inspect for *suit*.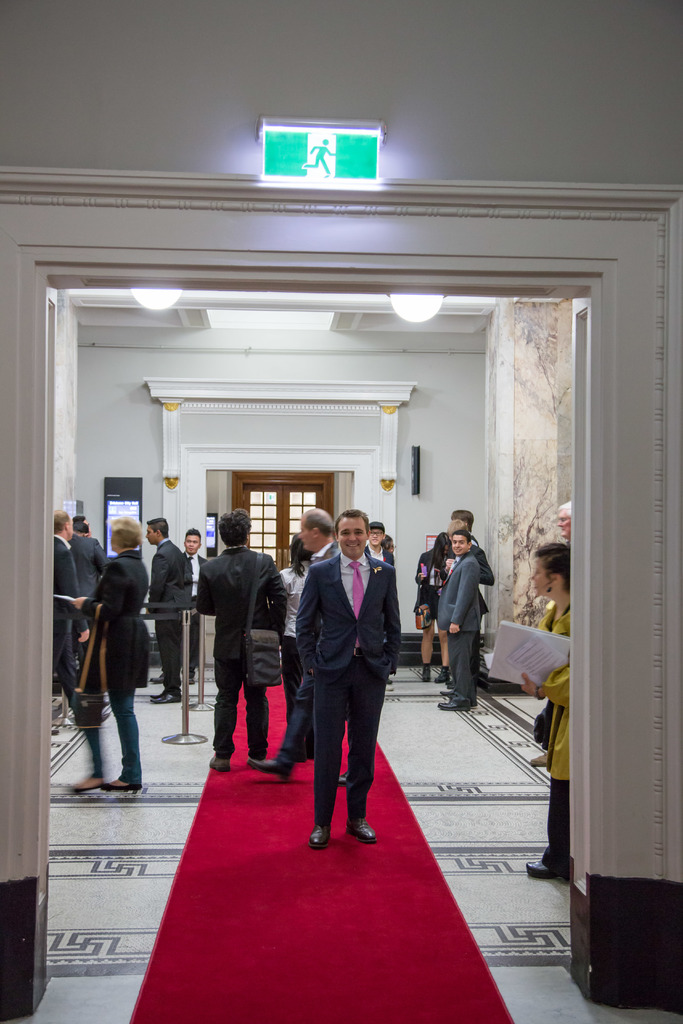
Inspection: [left=51, top=532, right=89, bottom=707].
